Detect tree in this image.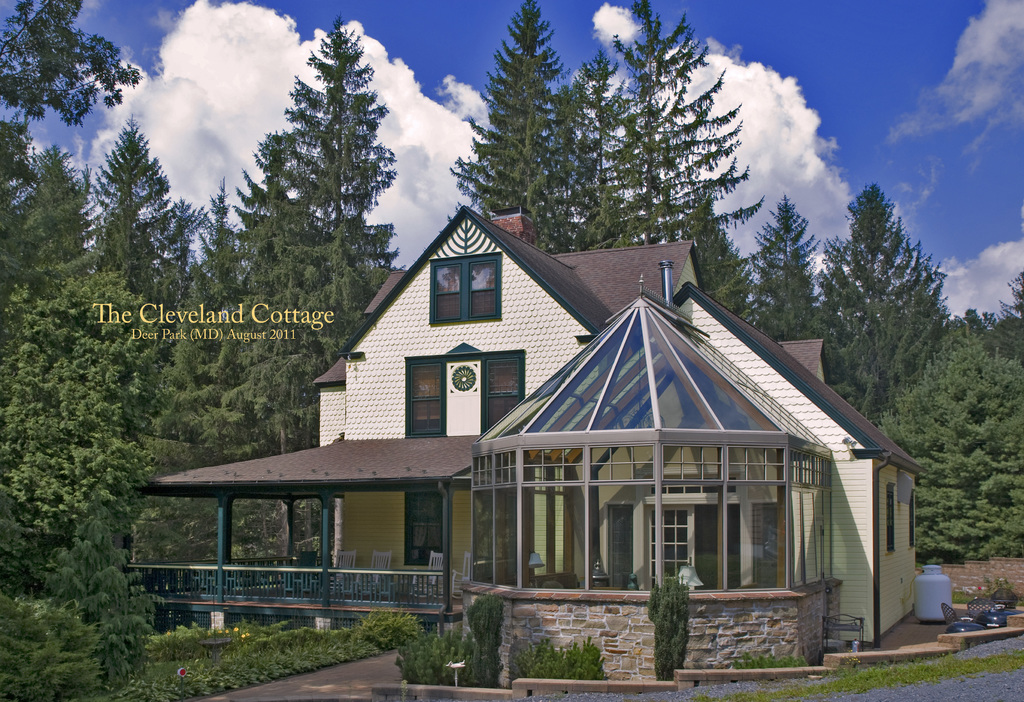
Detection: box(19, 145, 98, 292).
